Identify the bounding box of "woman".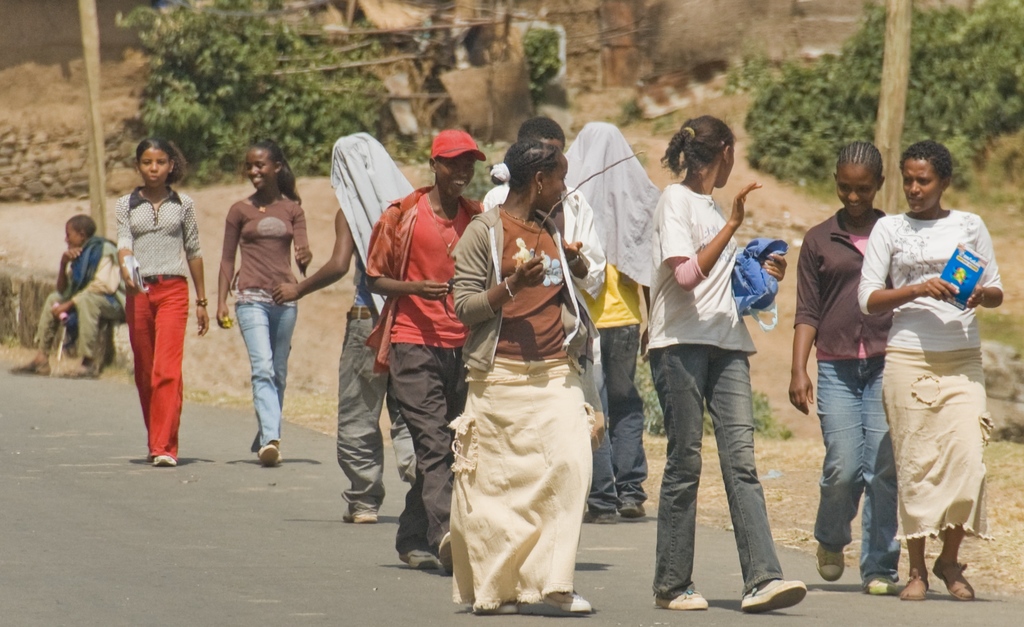
bbox=(445, 142, 598, 619).
